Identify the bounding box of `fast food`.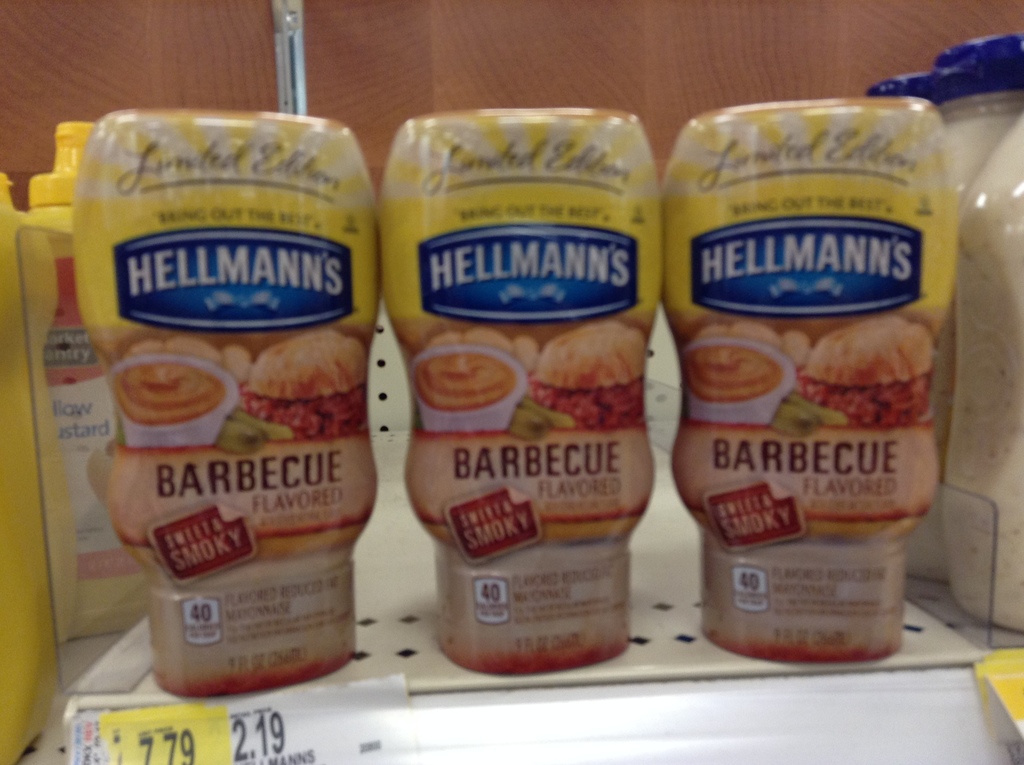
left=783, top=330, right=810, bottom=363.
